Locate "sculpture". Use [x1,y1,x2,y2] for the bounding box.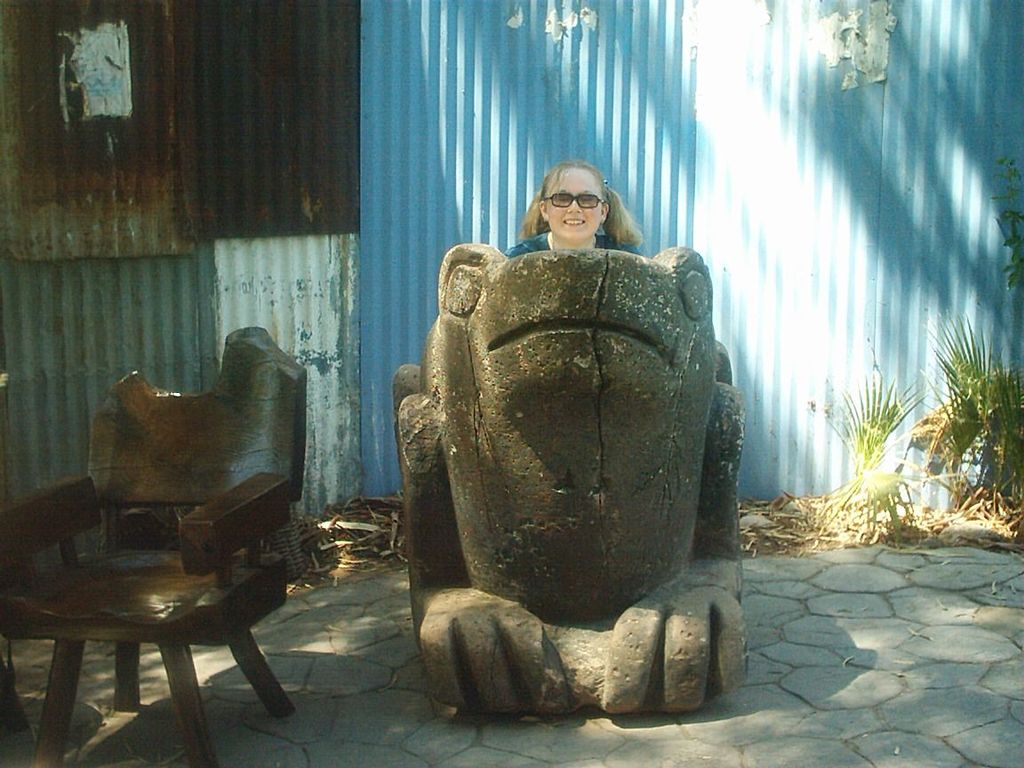
[412,214,742,692].
